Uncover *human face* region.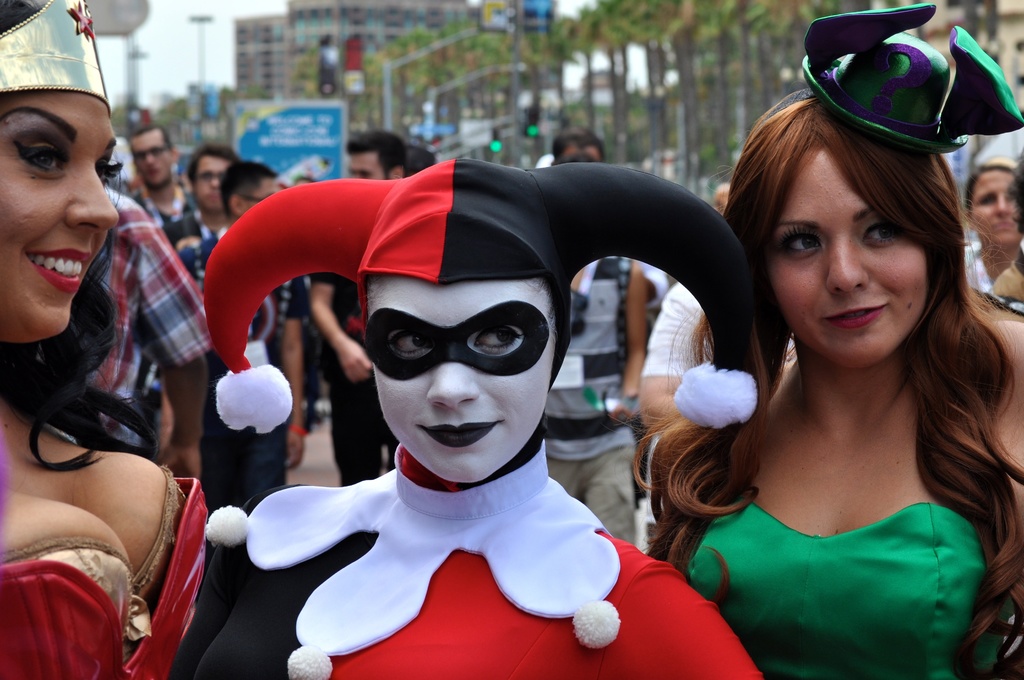
Uncovered: crop(365, 280, 558, 482).
